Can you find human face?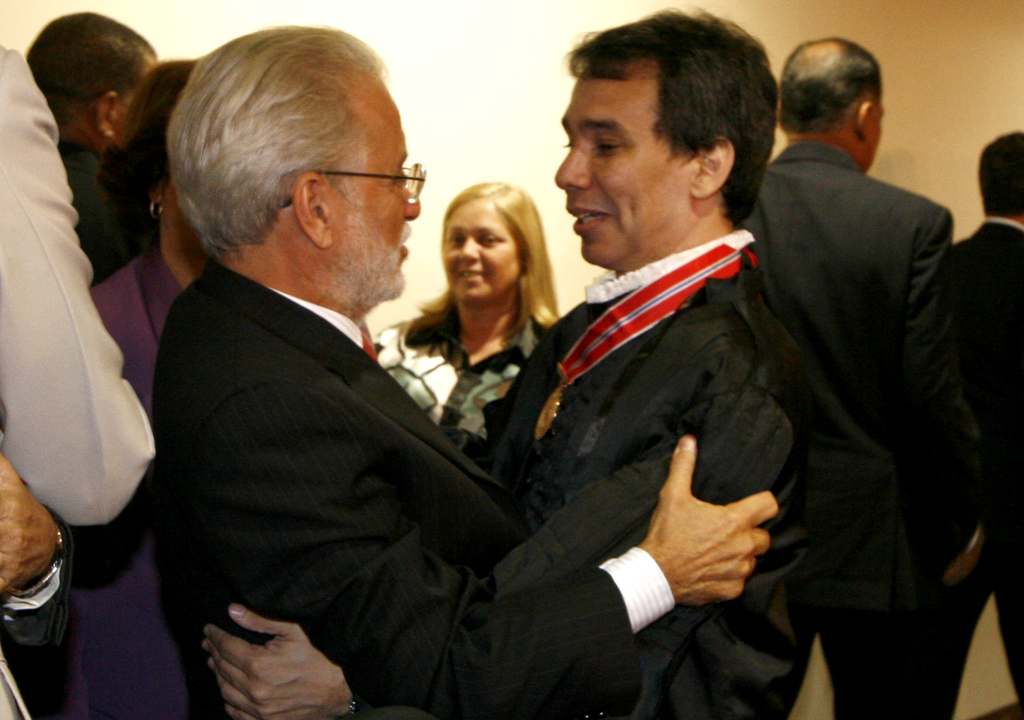
Yes, bounding box: rect(553, 74, 689, 264).
